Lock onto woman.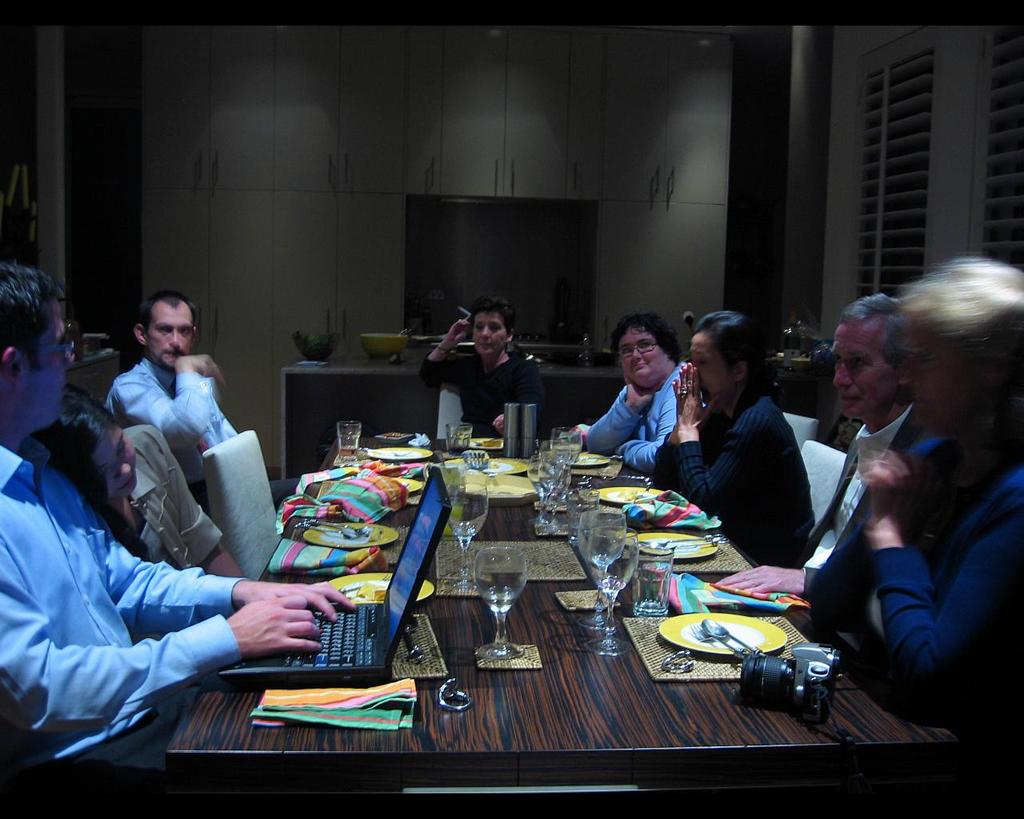
Locked: BBox(29, 382, 246, 581).
